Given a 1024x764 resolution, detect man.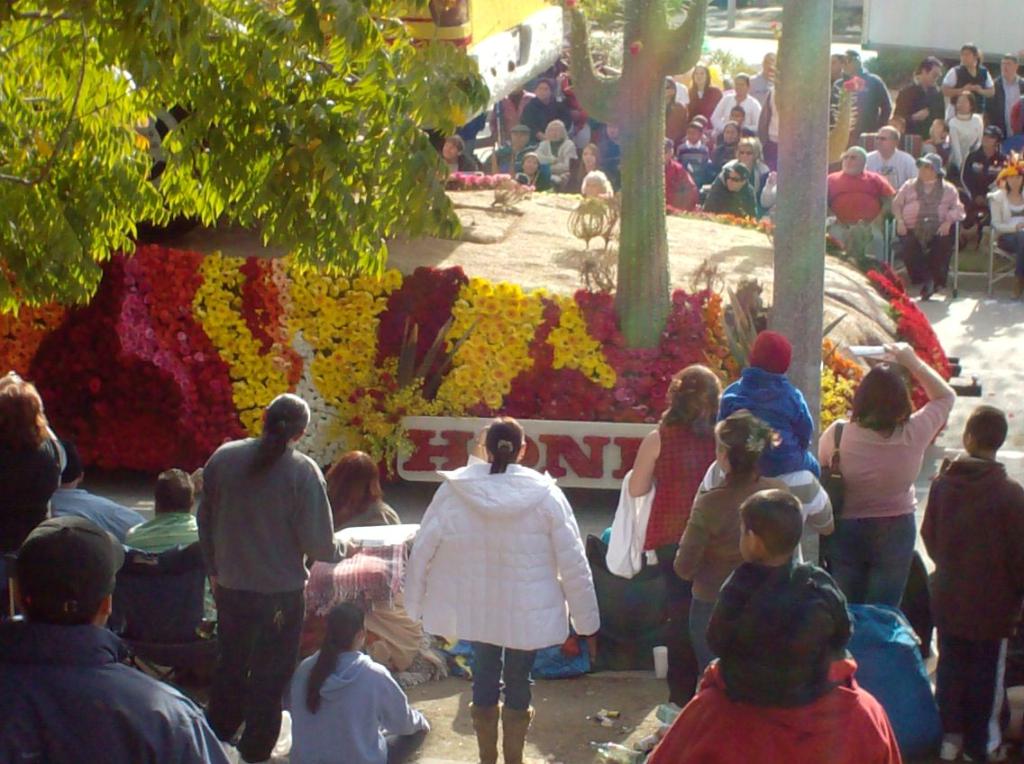
822,148,892,264.
